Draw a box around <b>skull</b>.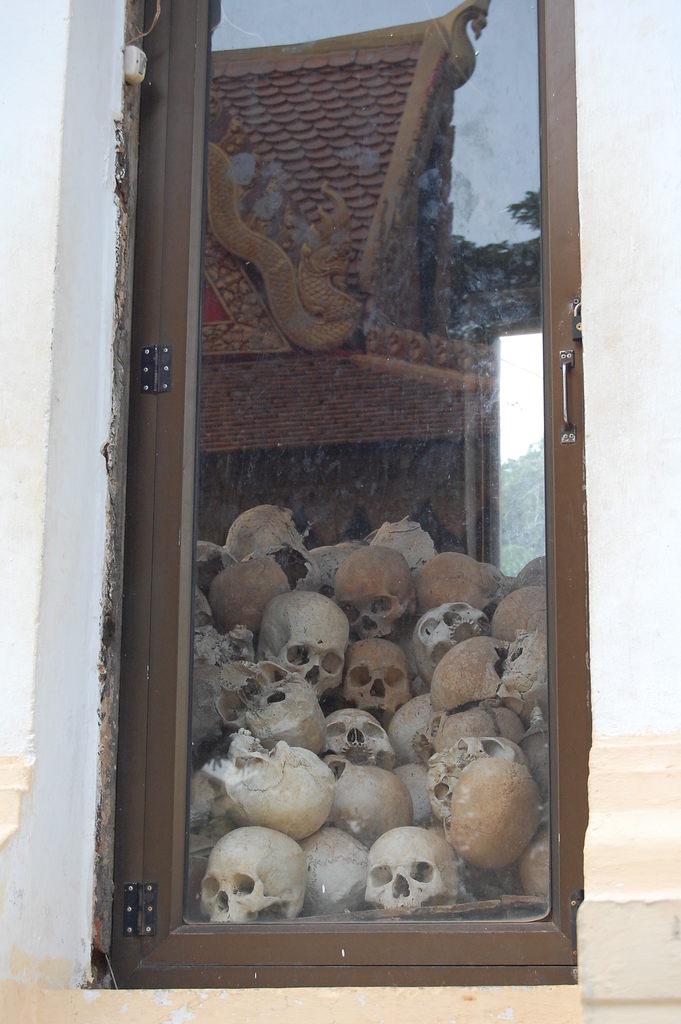
box(208, 554, 288, 643).
